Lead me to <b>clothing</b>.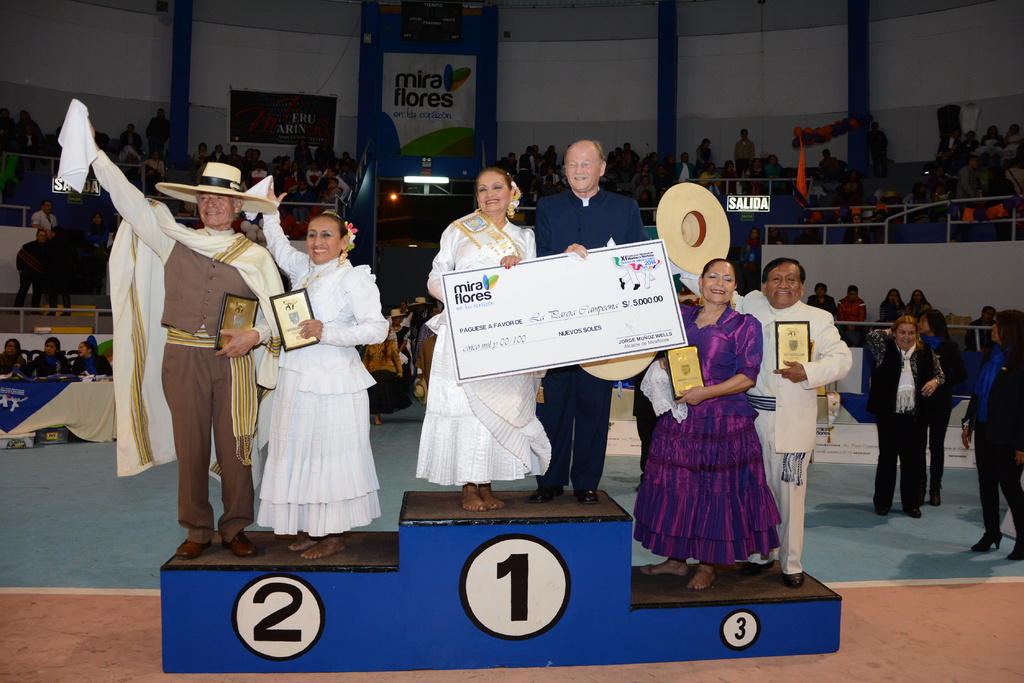
Lead to box(36, 347, 70, 376).
